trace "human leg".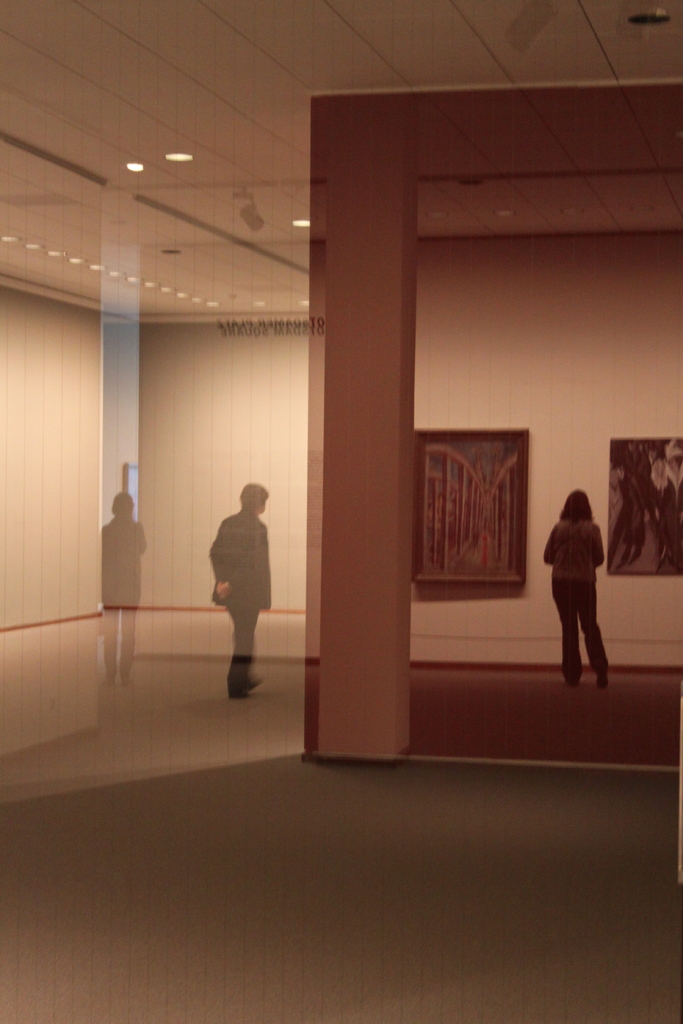
Traced to [585, 588, 607, 682].
